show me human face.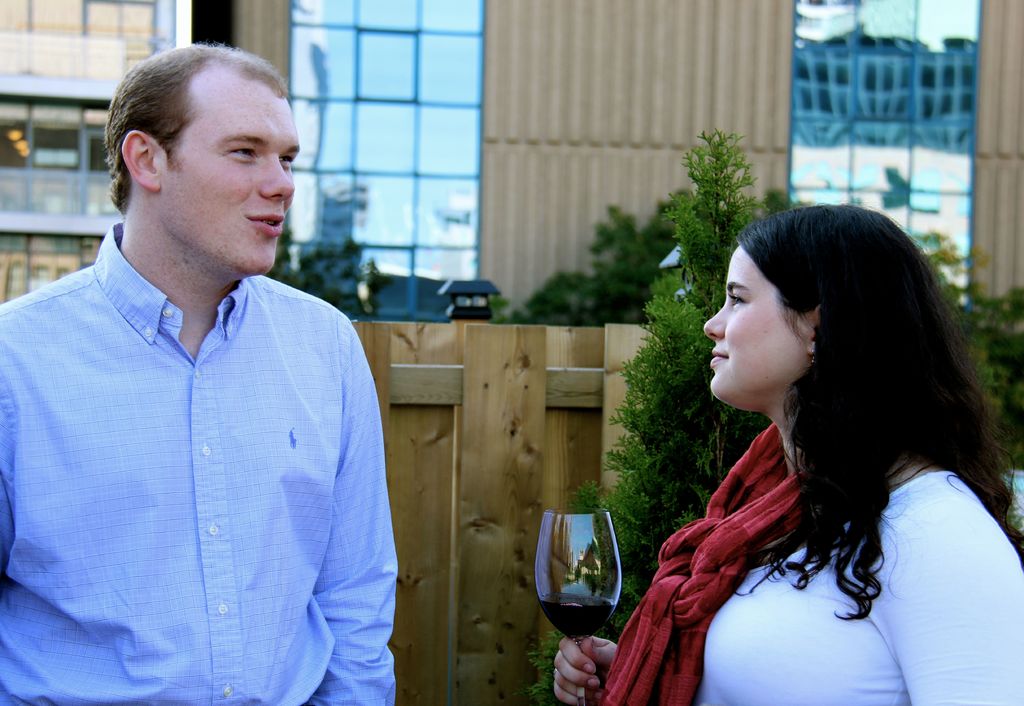
human face is here: left=698, top=245, right=796, bottom=406.
